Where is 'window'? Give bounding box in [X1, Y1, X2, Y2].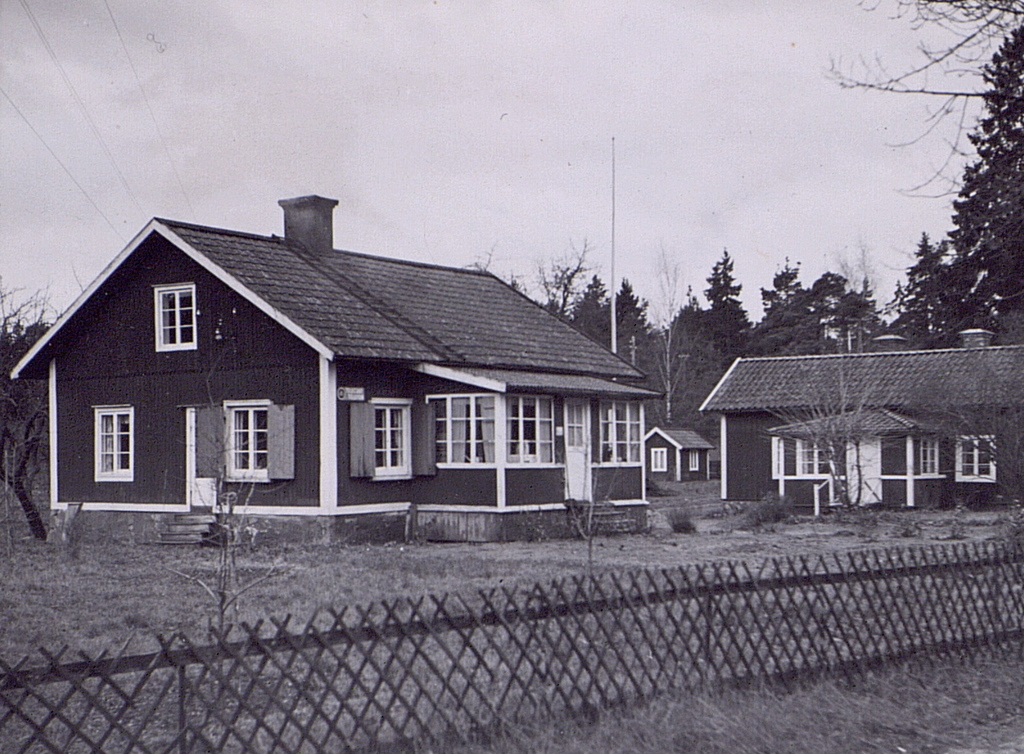
[435, 397, 491, 462].
